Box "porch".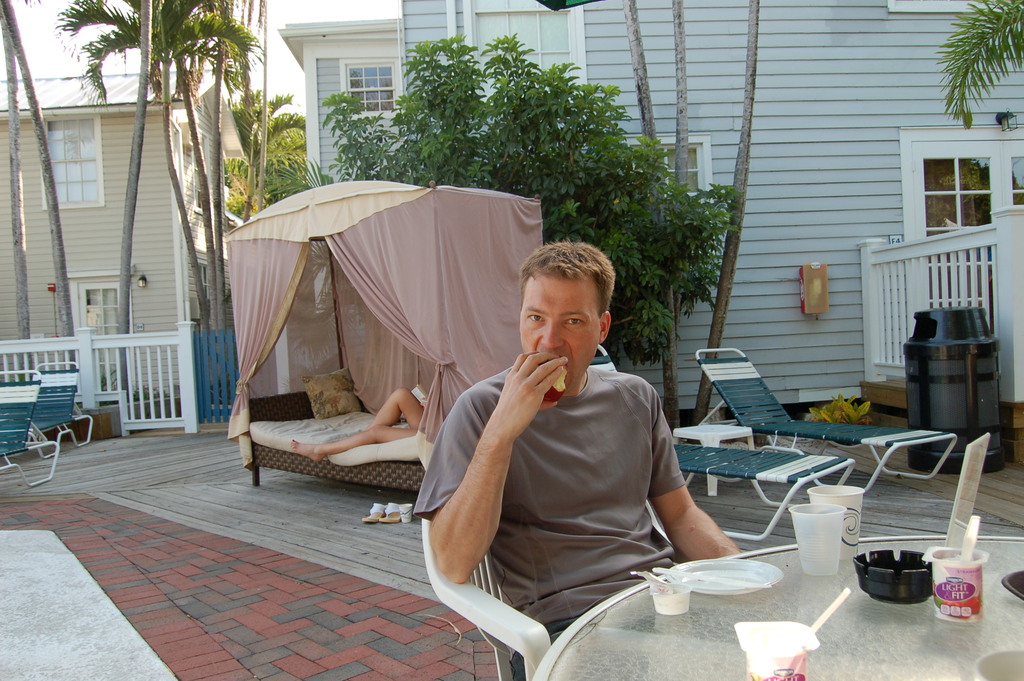
bbox(829, 196, 1021, 430).
